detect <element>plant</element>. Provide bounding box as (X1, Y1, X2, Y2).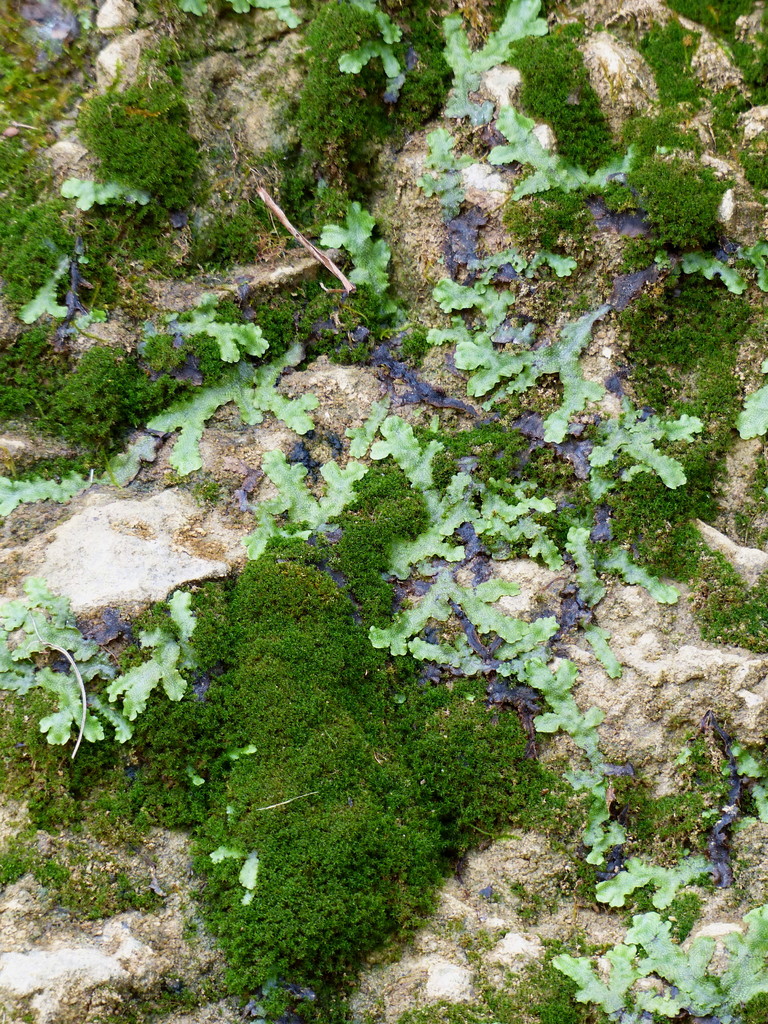
(570, 532, 691, 606).
